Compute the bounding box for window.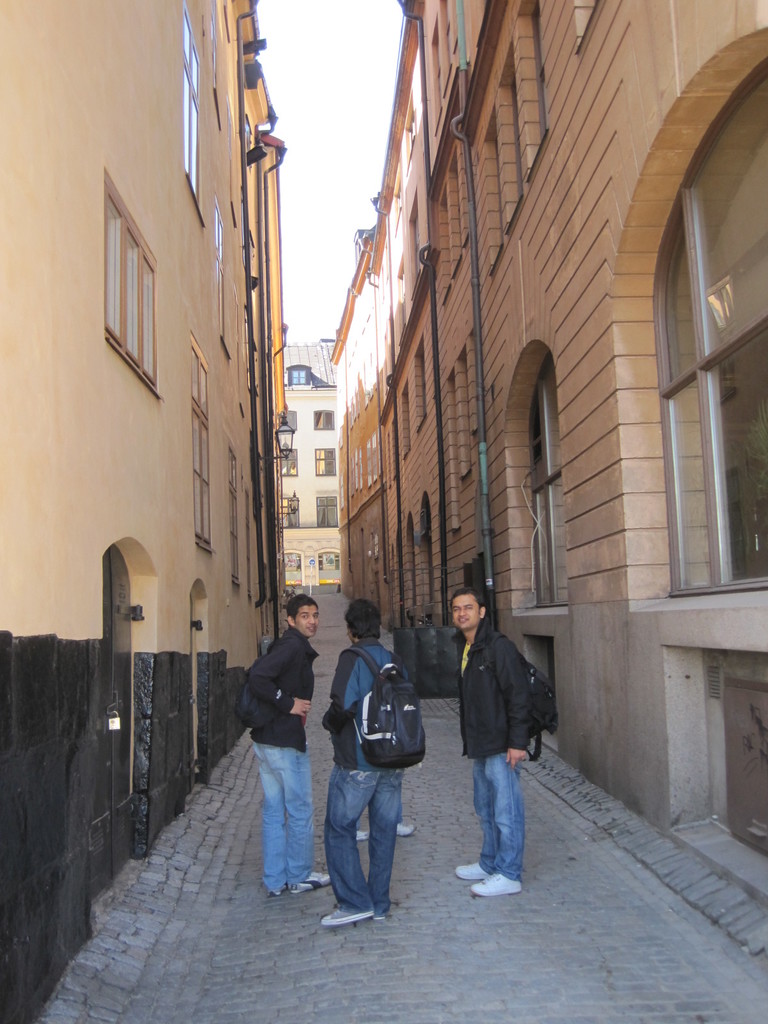
crop(650, 68, 767, 594).
